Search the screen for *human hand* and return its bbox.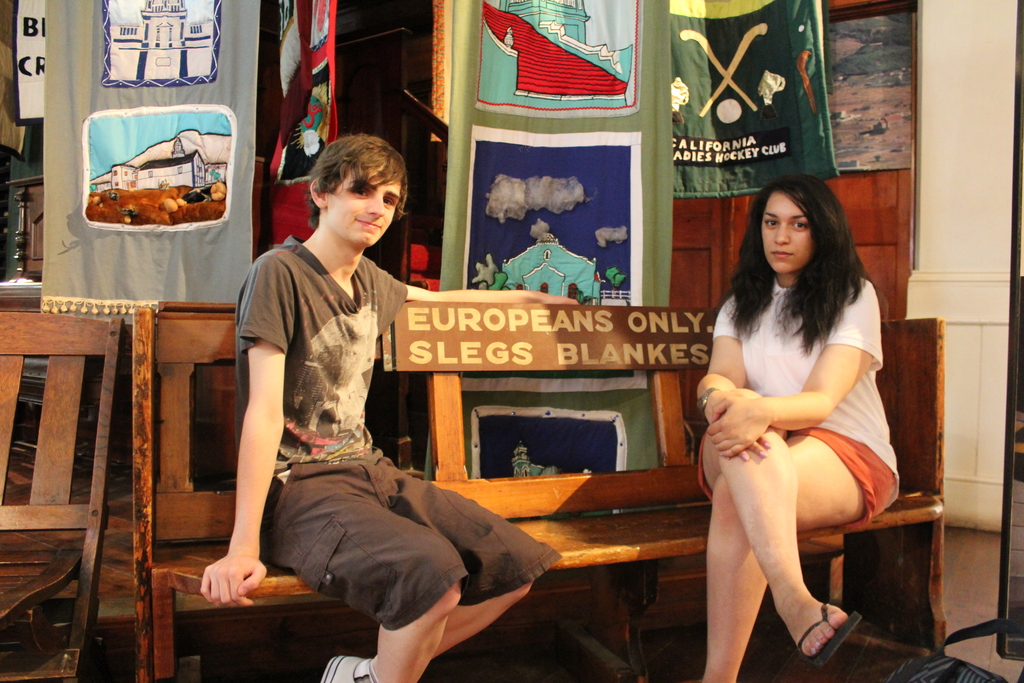
Found: box=[705, 393, 770, 459].
